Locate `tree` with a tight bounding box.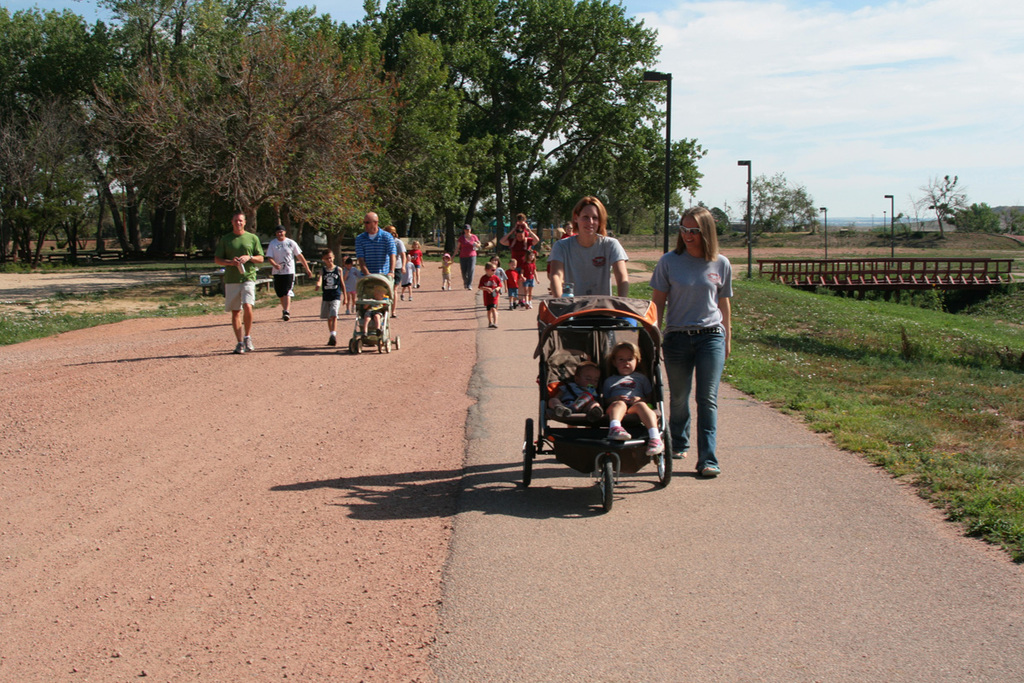
x1=0, y1=0, x2=403, y2=248.
